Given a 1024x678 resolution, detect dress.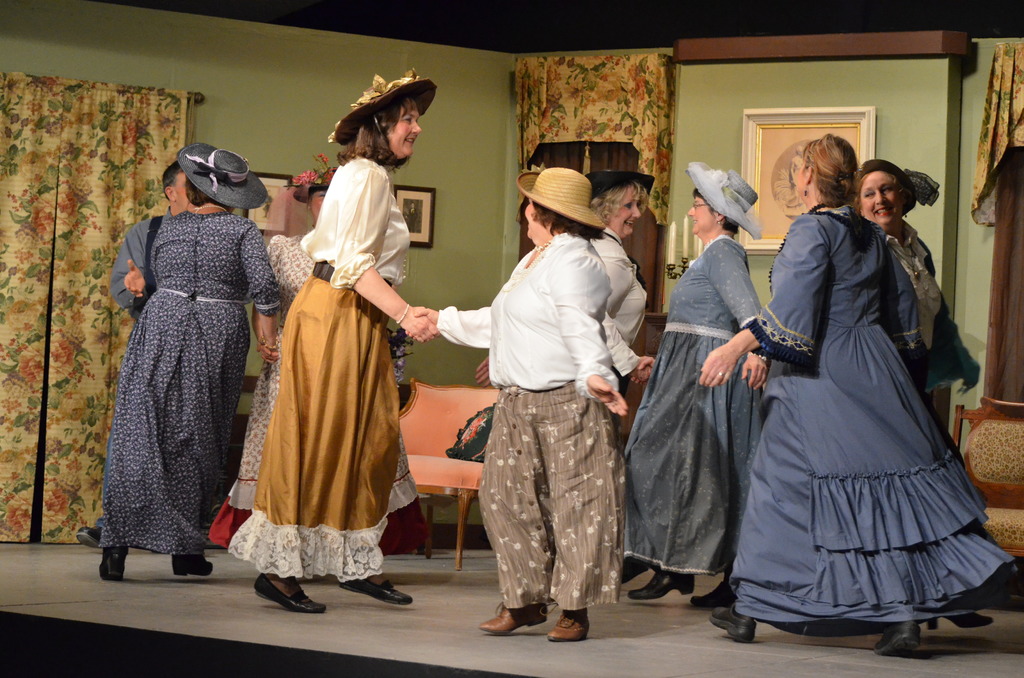
x1=221 y1=154 x2=409 y2=583.
